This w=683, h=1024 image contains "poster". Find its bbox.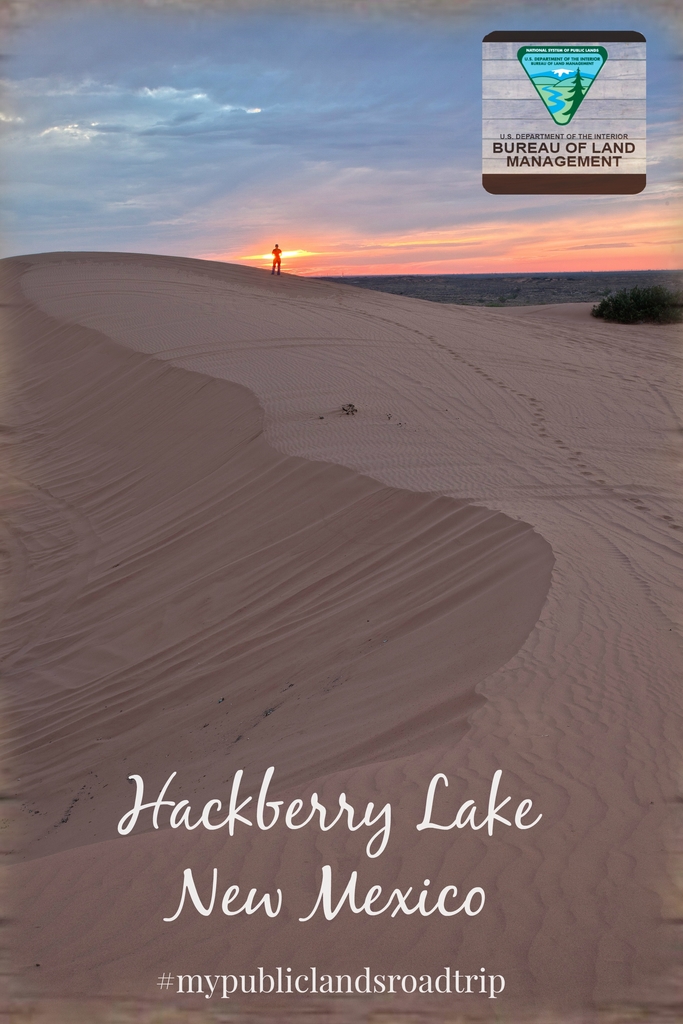
left=0, top=0, right=682, bottom=1023.
